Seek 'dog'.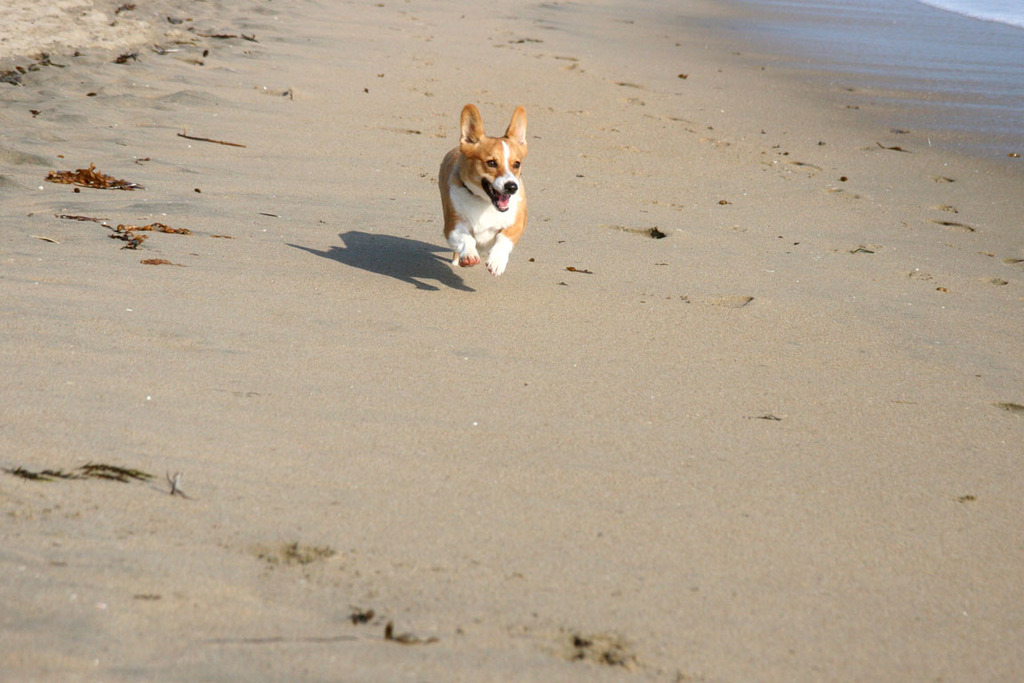
locate(436, 103, 532, 277).
